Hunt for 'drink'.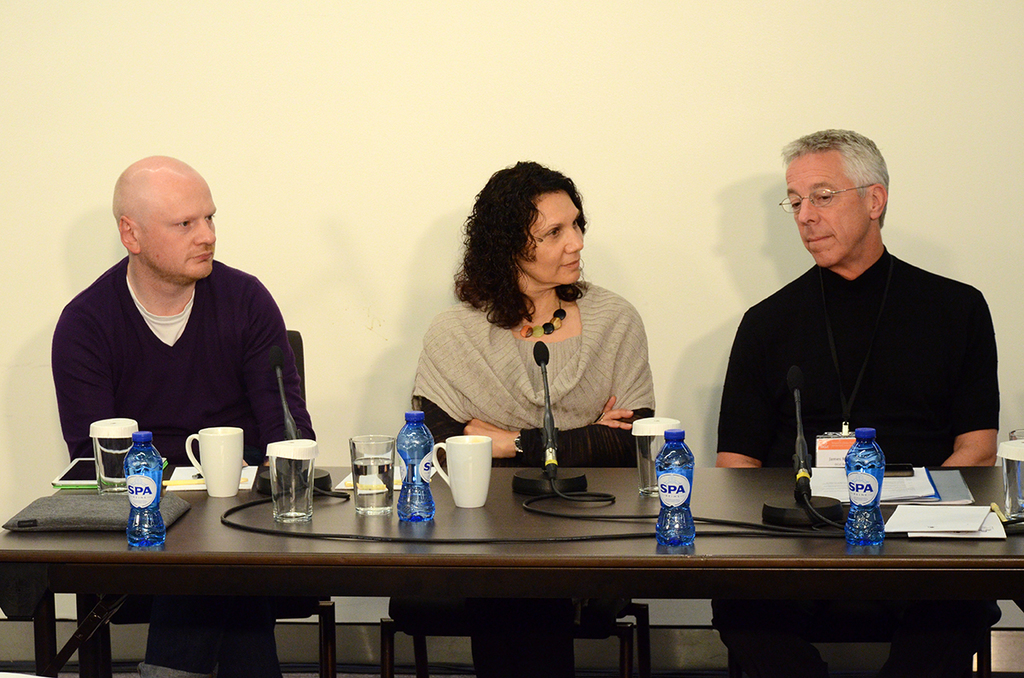
Hunted down at (left=631, top=413, right=672, bottom=497).
